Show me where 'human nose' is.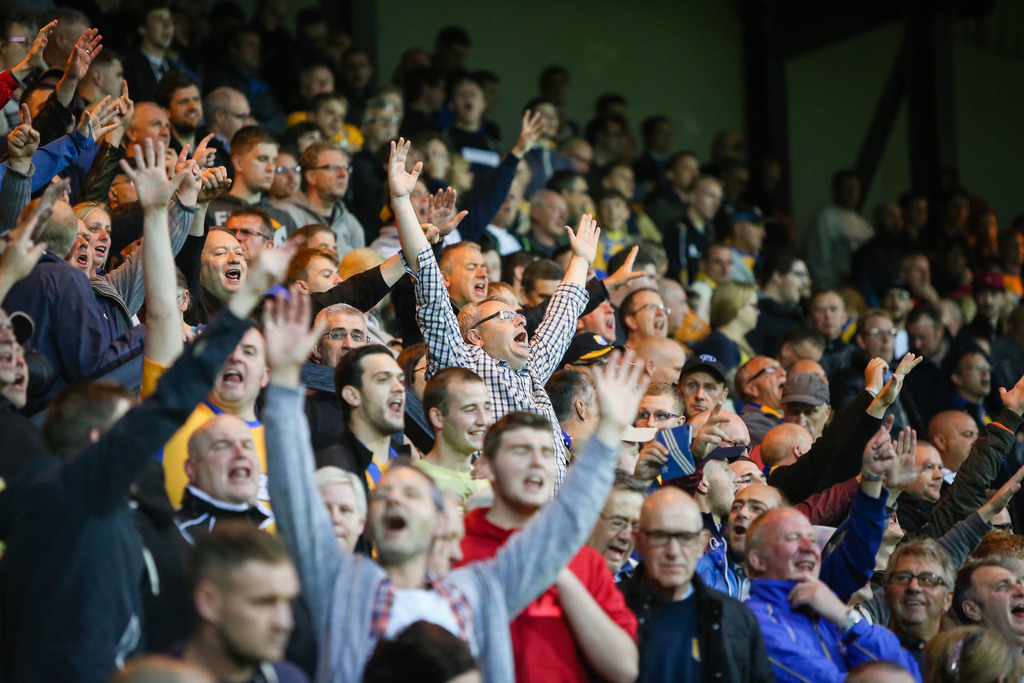
'human nose' is at locate(332, 506, 341, 521).
